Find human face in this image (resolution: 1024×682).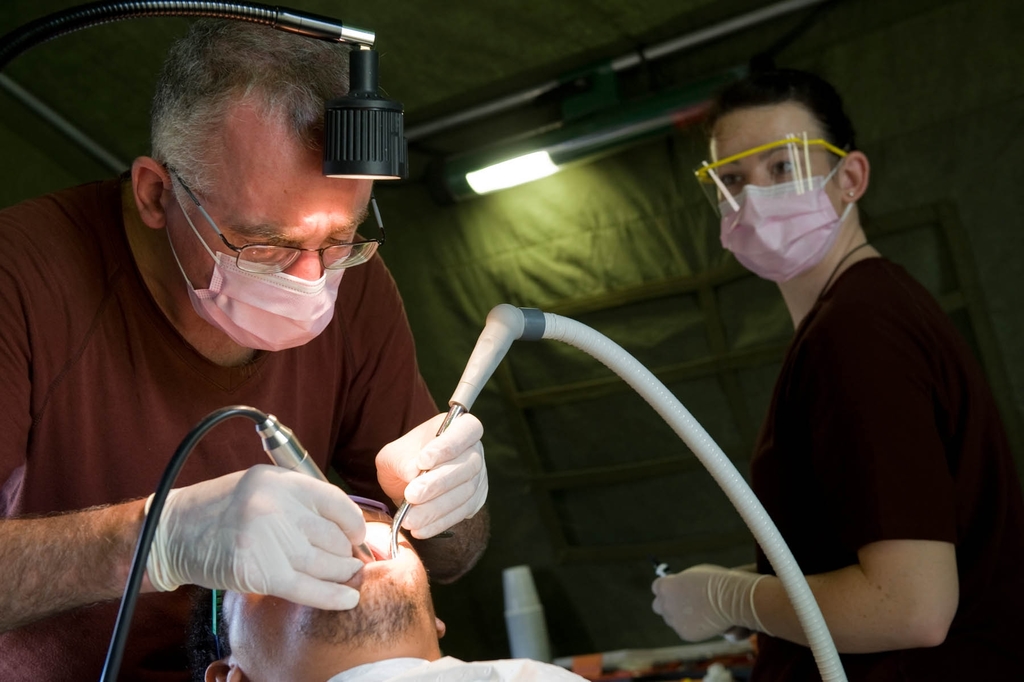
pyautogui.locateOnScreen(231, 501, 442, 681).
